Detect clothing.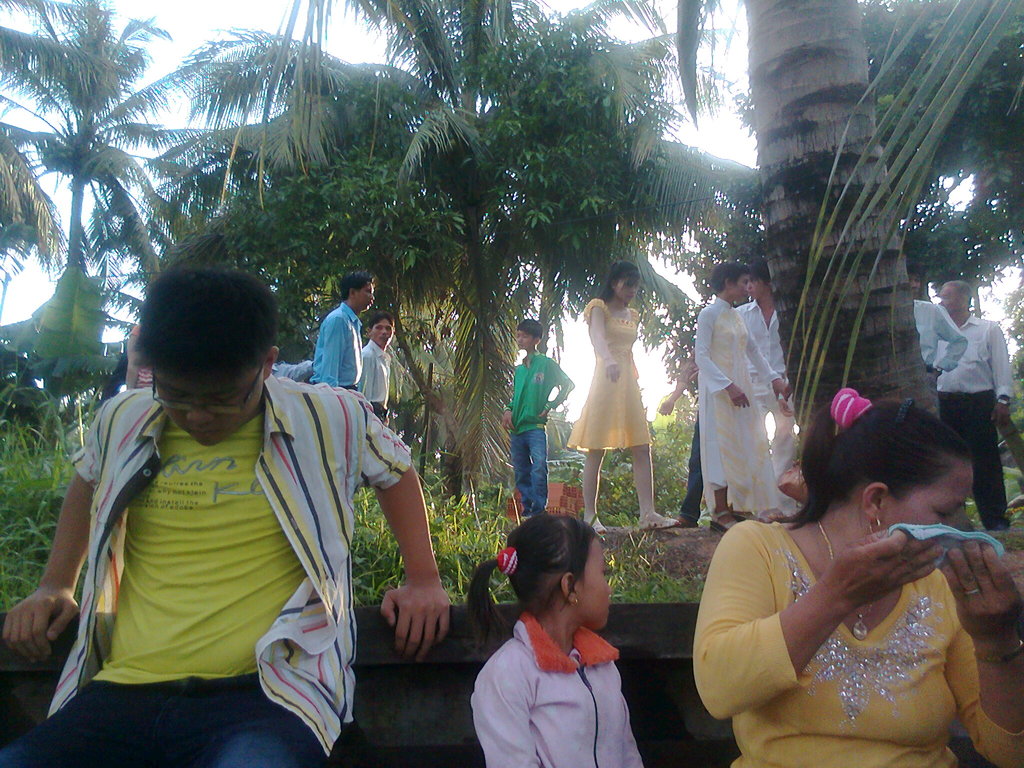
Detected at (x1=472, y1=612, x2=644, y2=767).
